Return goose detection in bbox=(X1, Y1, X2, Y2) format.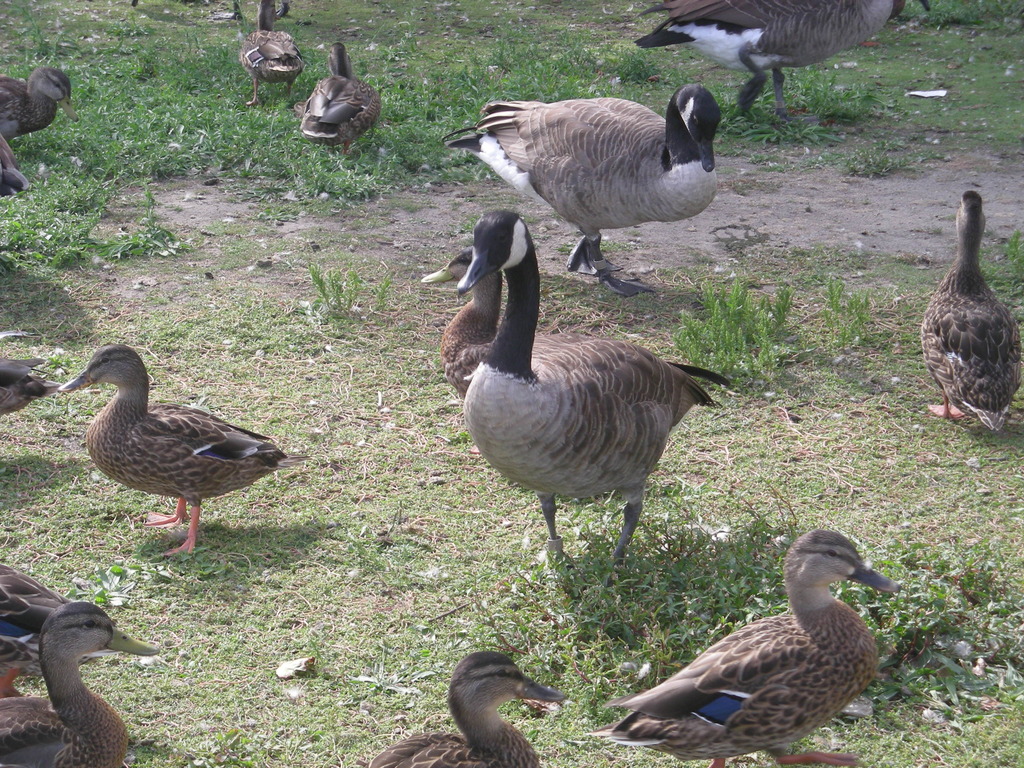
bbox=(0, 605, 158, 767).
